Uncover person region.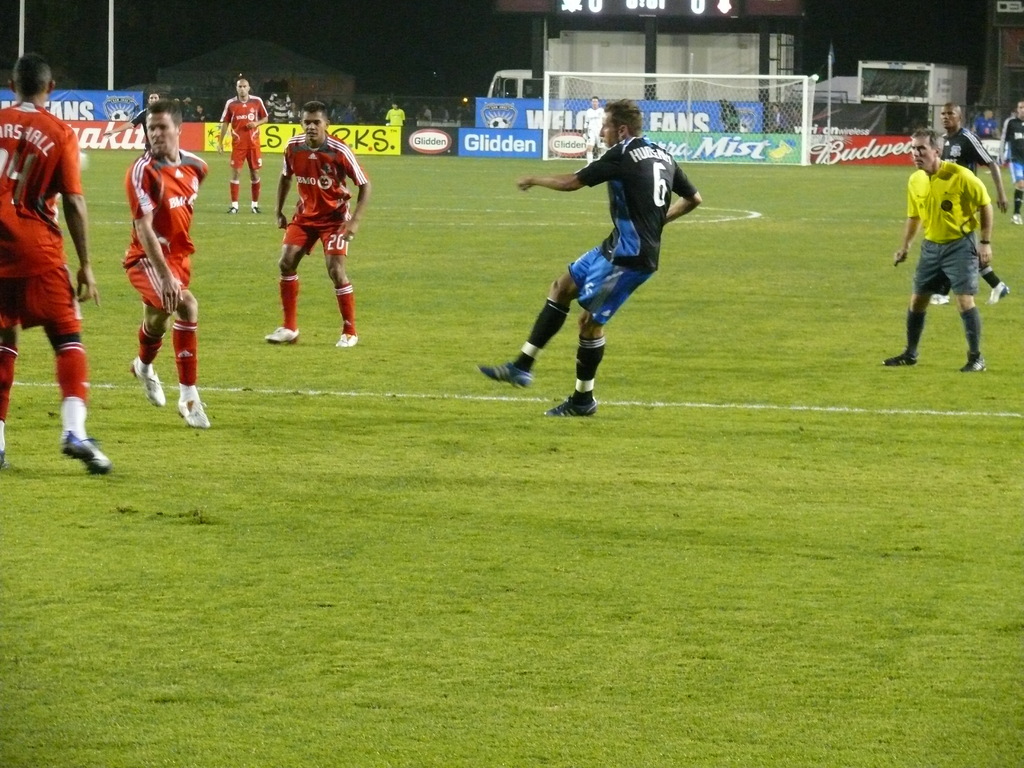
Uncovered: detection(472, 92, 705, 430).
